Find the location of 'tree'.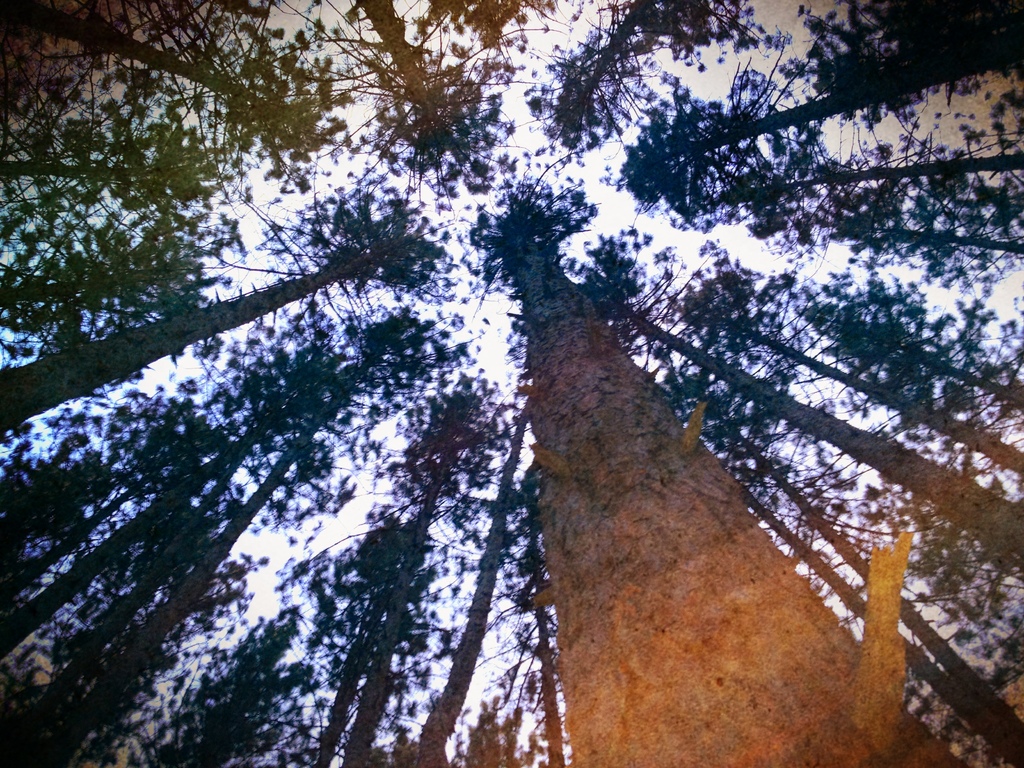
Location: <bbox>0, 0, 1023, 767</bbox>.
